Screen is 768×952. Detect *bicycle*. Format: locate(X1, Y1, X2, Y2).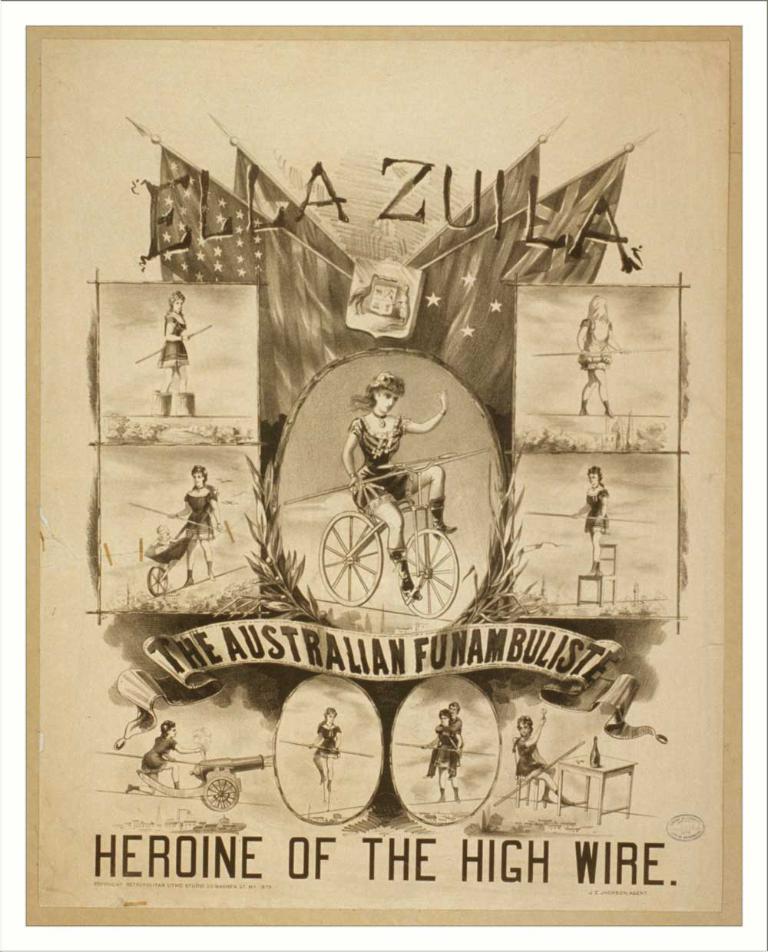
locate(320, 450, 462, 620).
